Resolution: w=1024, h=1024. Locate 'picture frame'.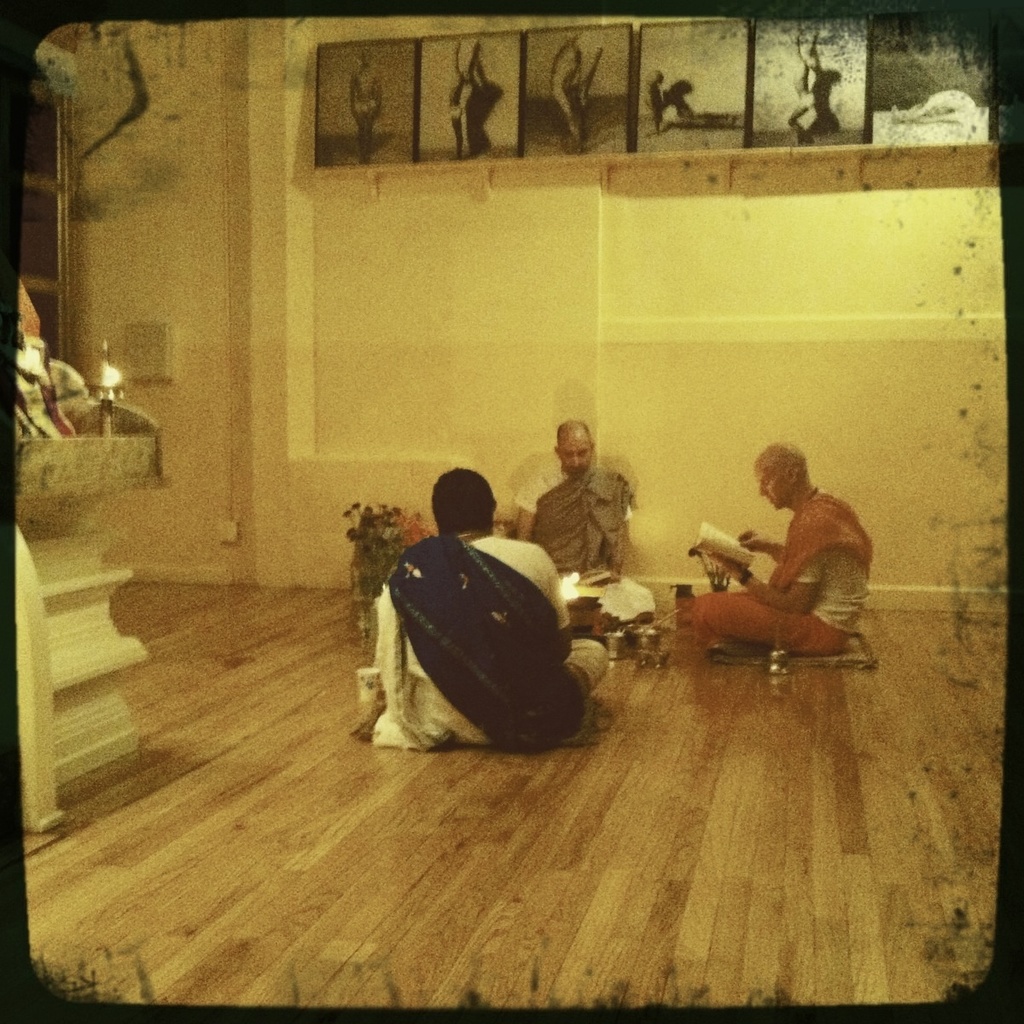
410,32,520,163.
